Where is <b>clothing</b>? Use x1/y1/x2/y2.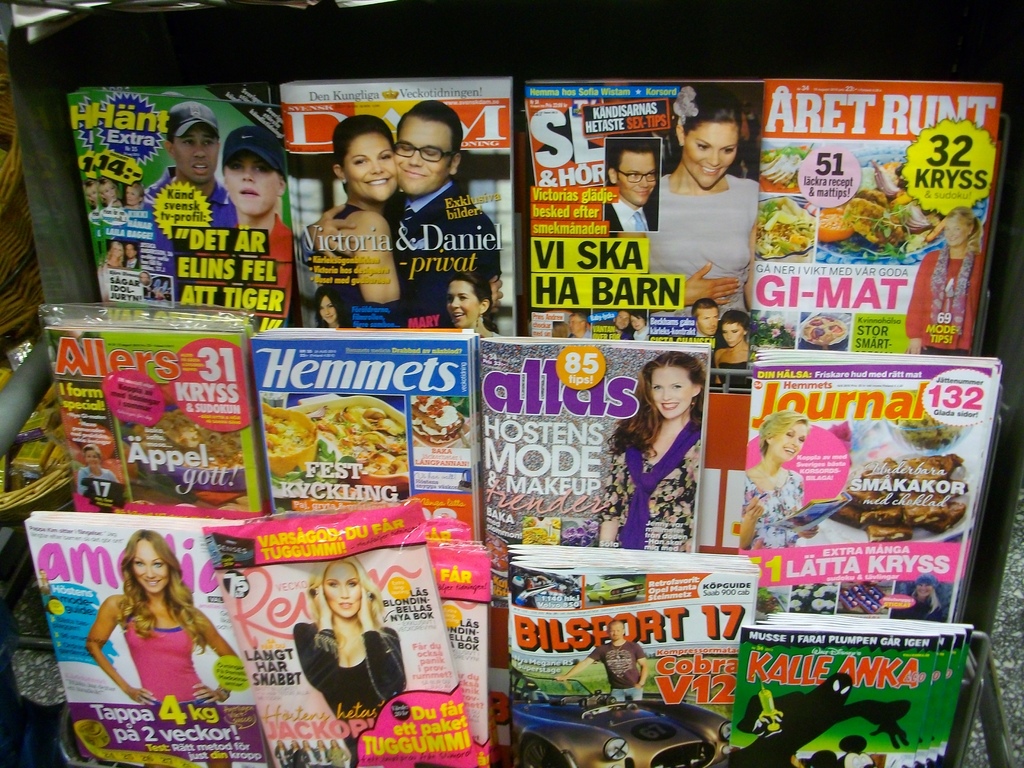
387/186/499/331.
